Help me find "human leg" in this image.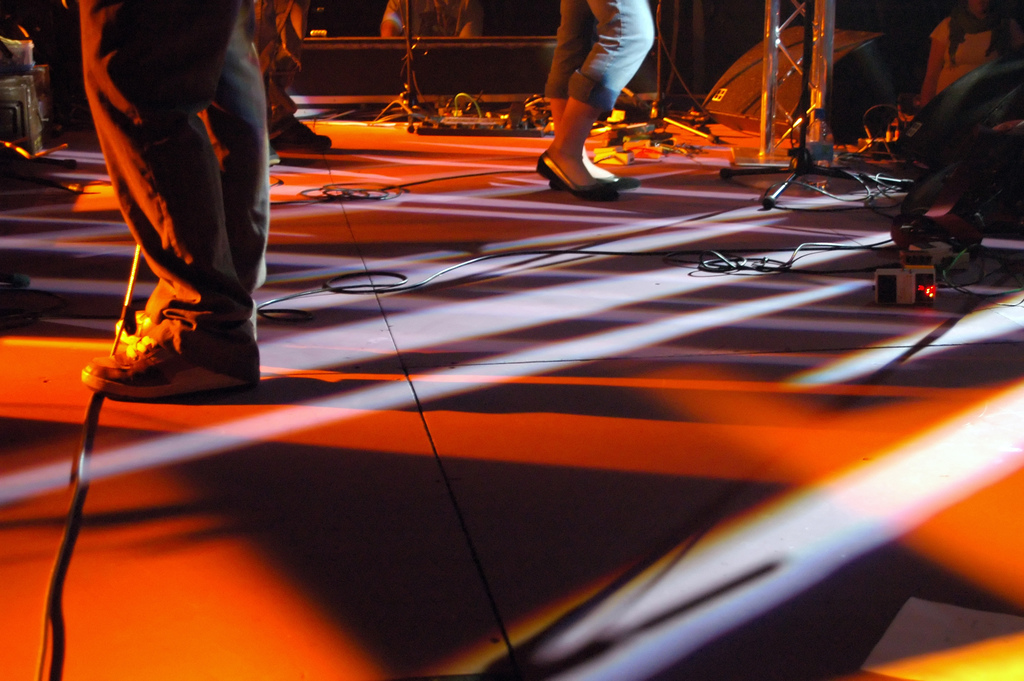
Found it: bbox=(533, 2, 638, 200).
